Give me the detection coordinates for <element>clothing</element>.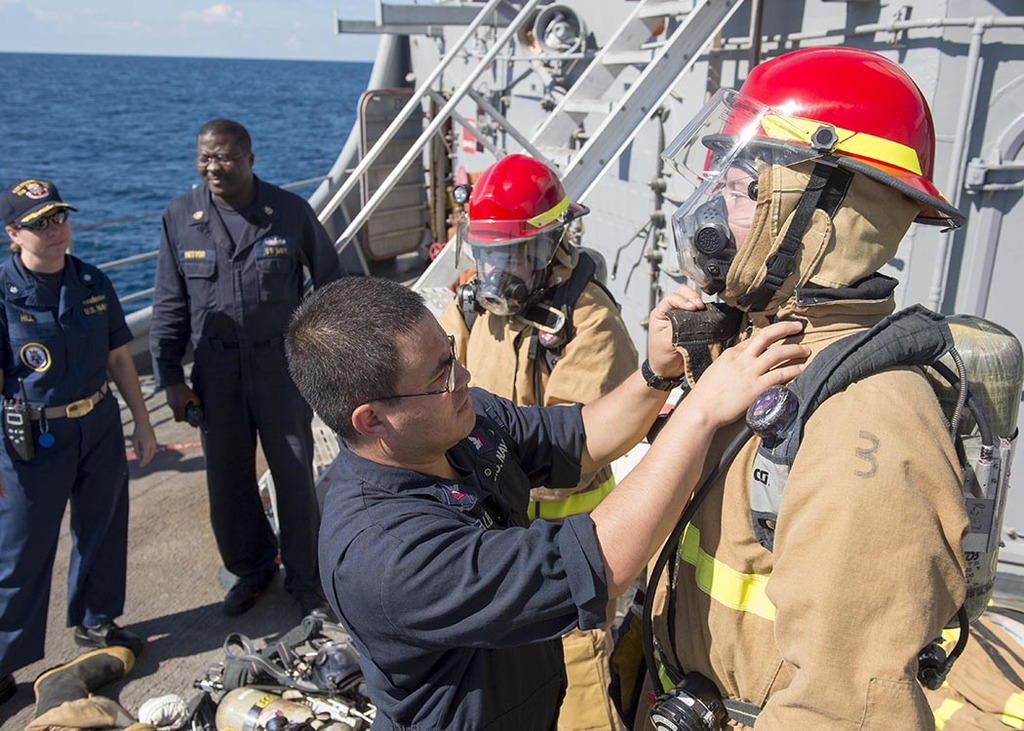
304 377 607 730.
